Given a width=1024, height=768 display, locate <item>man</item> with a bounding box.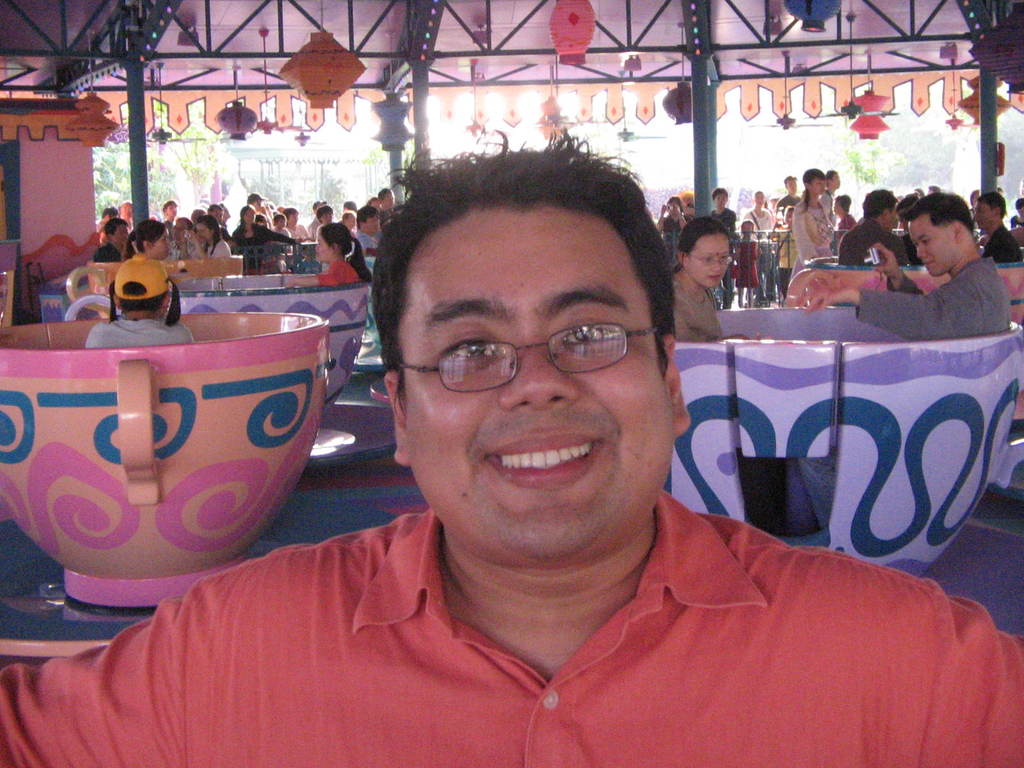
Located: (966,188,1023,264).
